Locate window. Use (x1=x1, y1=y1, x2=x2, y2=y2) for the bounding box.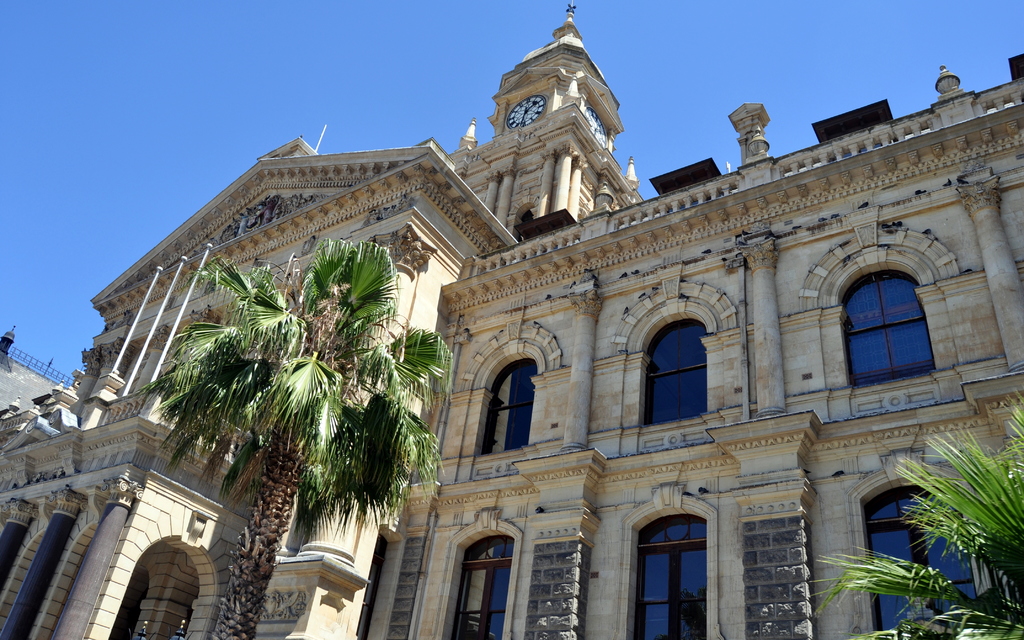
(x1=603, y1=283, x2=748, y2=428).
